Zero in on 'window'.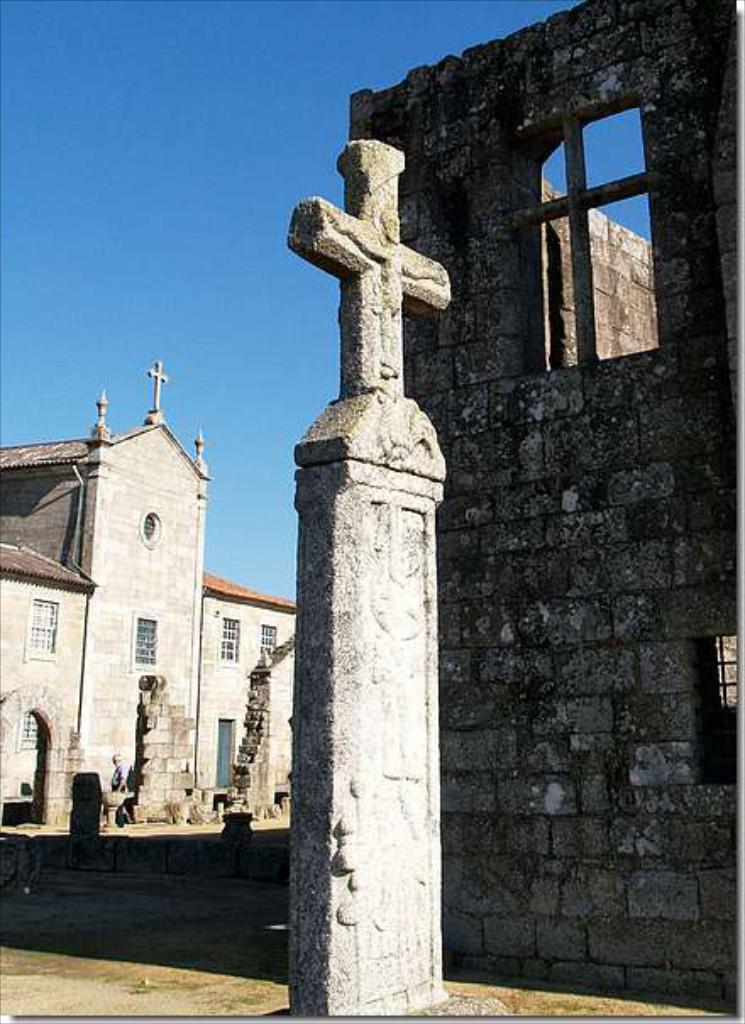
Zeroed in: {"x1": 27, "y1": 599, "x2": 63, "y2": 657}.
